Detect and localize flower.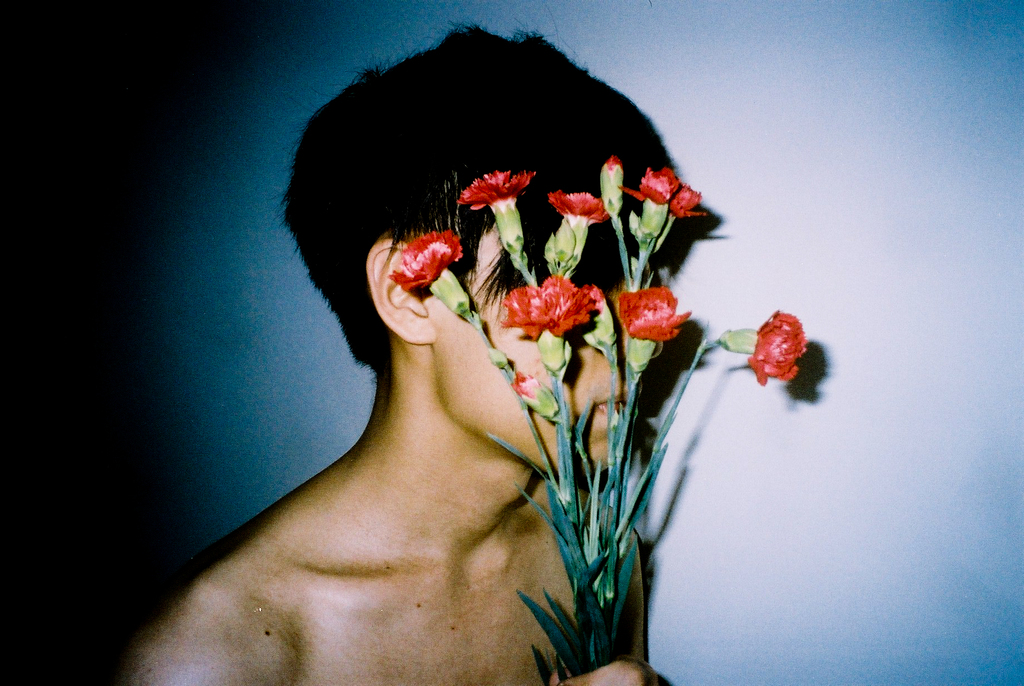
Localized at rect(547, 192, 607, 222).
